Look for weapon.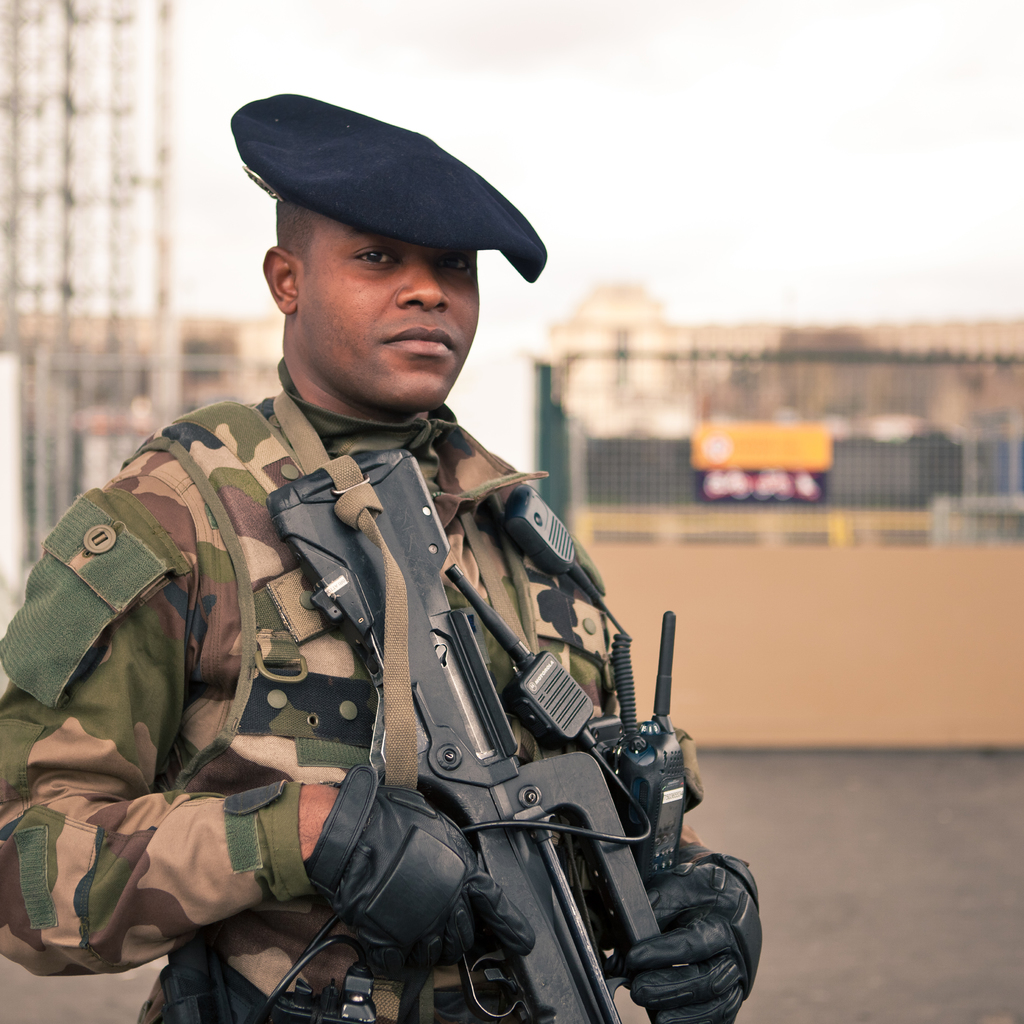
Found: 264 444 662 1023.
